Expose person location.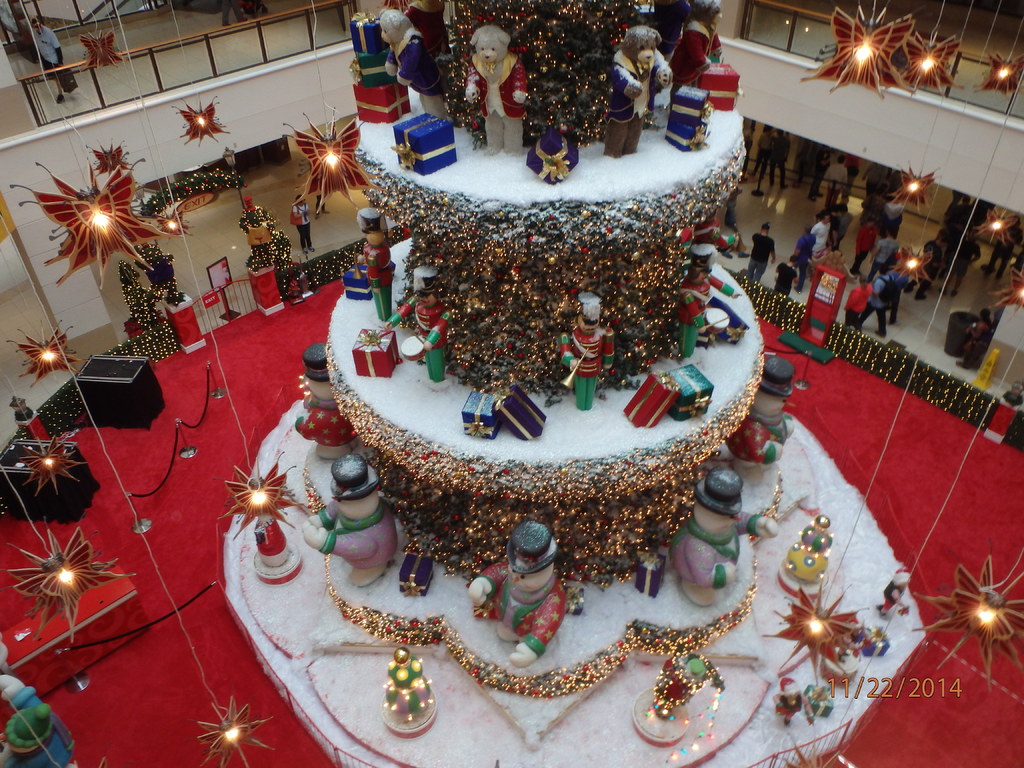
Exposed at 861:258:887:339.
